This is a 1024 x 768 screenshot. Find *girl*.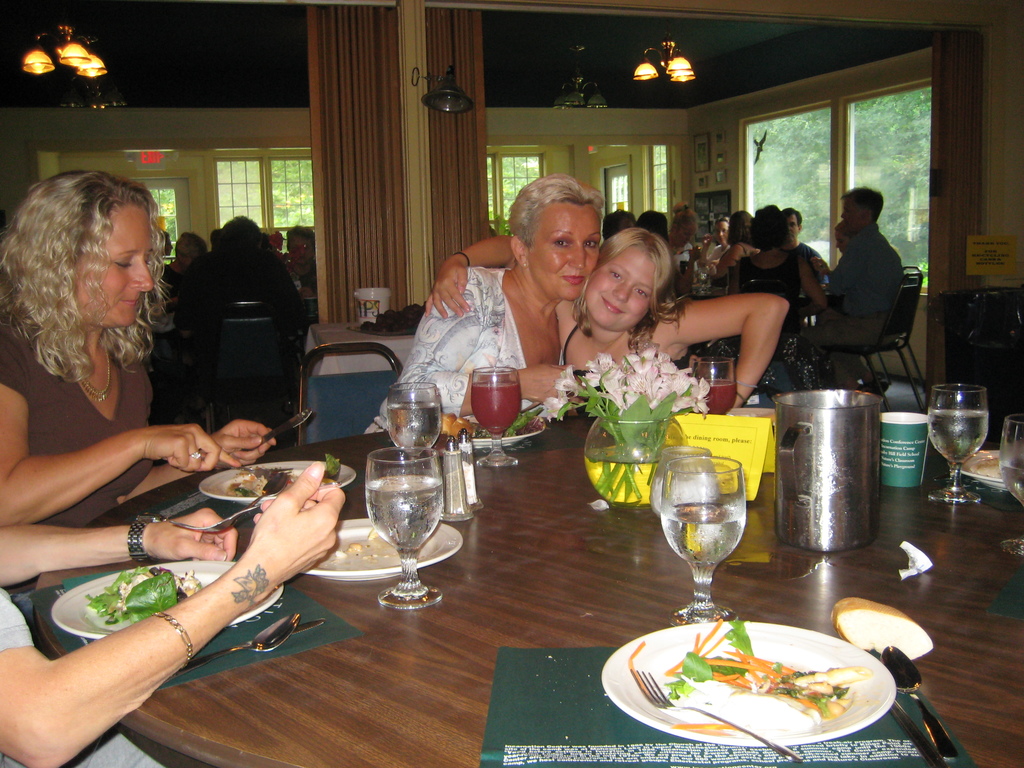
Bounding box: 425,228,790,408.
